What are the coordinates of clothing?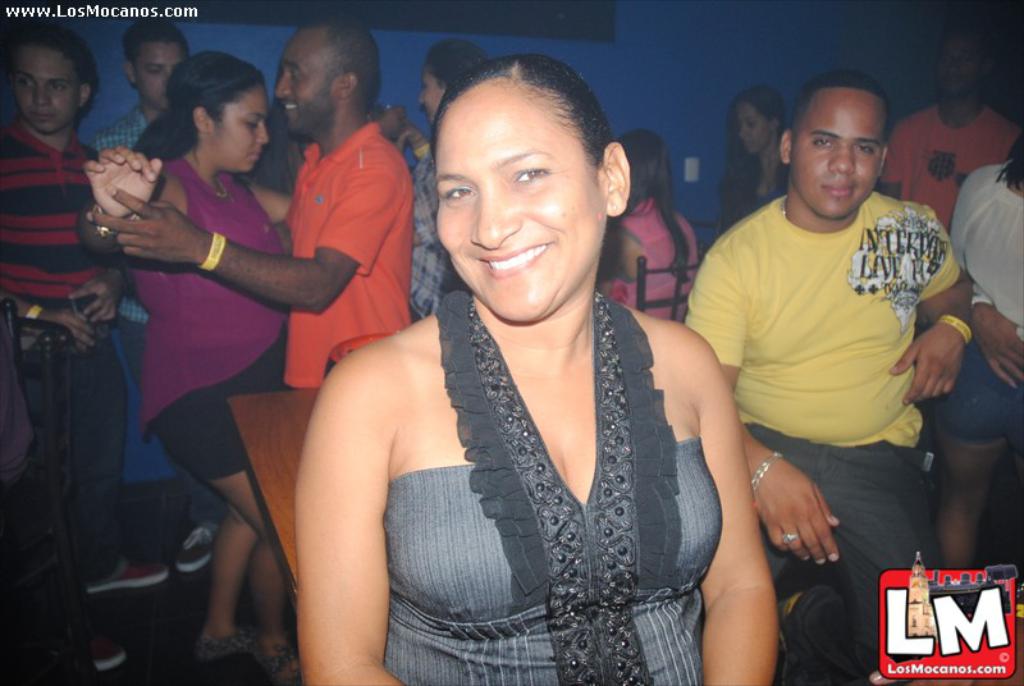
x1=879 y1=101 x2=1023 y2=230.
